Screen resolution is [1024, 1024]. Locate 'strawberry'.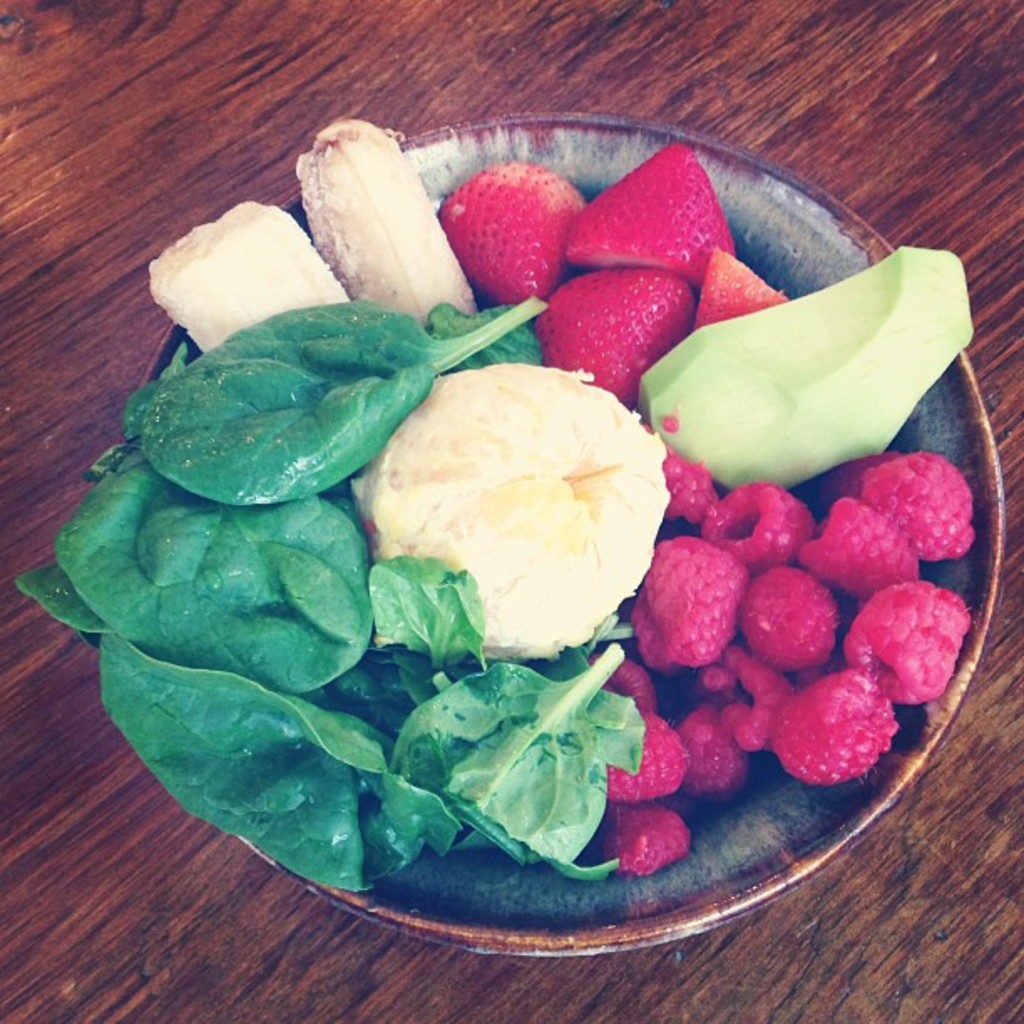
locate(688, 246, 791, 328).
